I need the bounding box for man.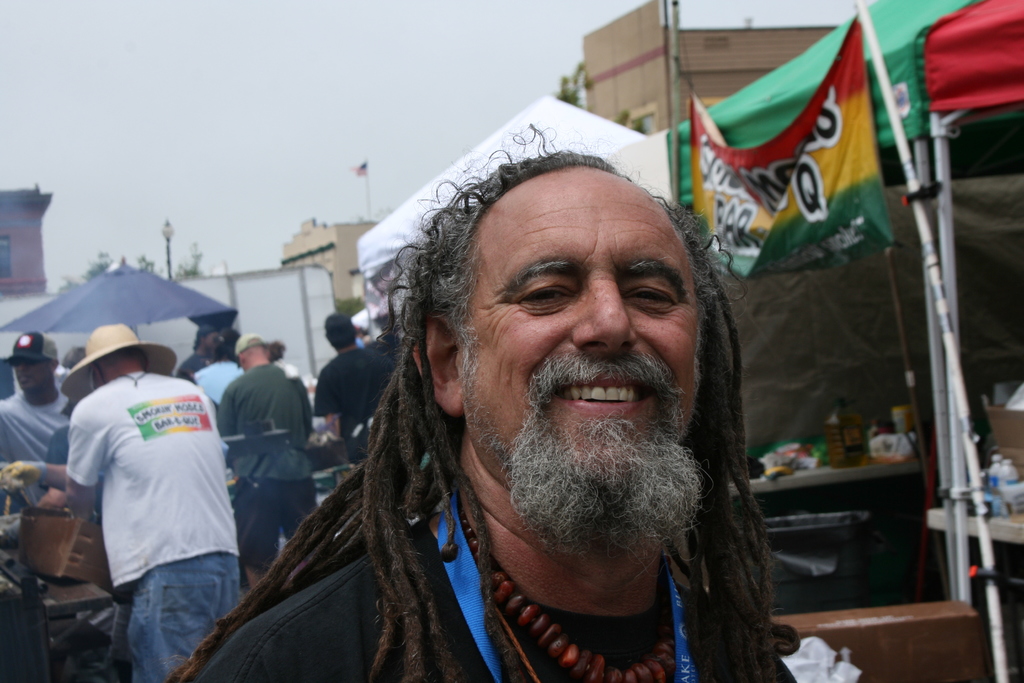
Here it is: box=[60, 320, 241, 682].
